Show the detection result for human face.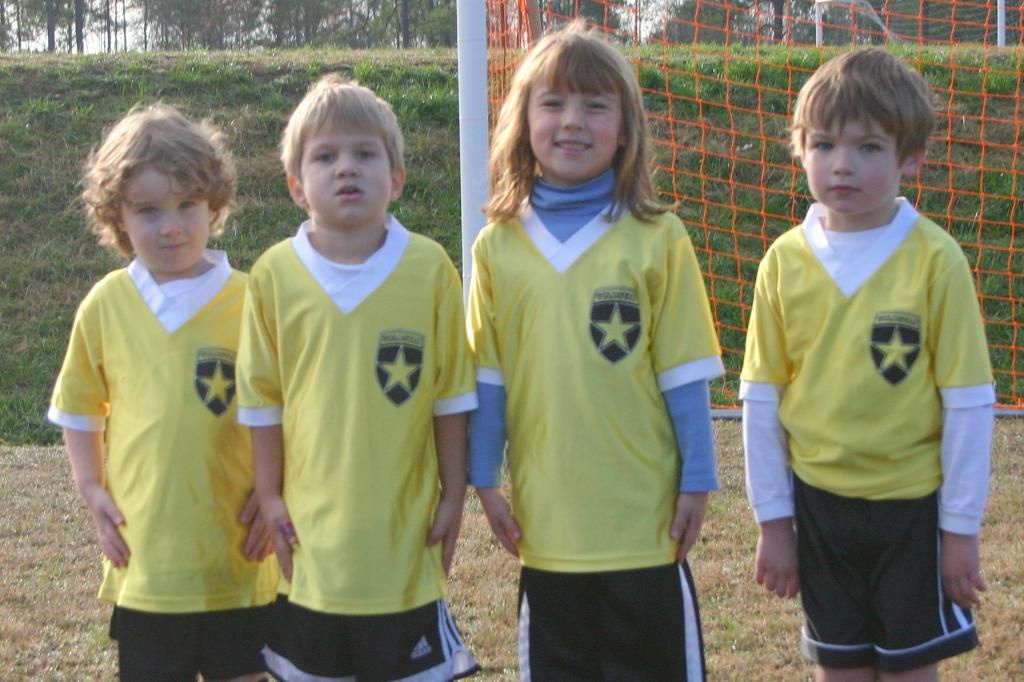
[x1=298, y1=123, x2=388, y2=230].
